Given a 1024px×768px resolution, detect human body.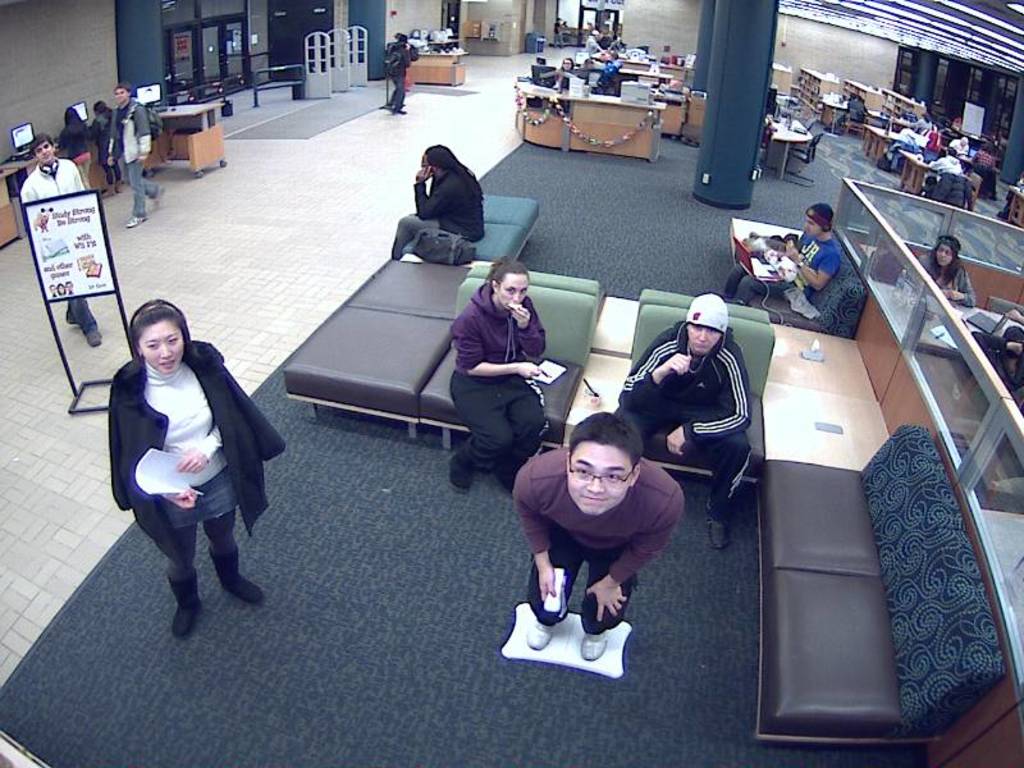
l=87, t=111, r=127, b=183.
